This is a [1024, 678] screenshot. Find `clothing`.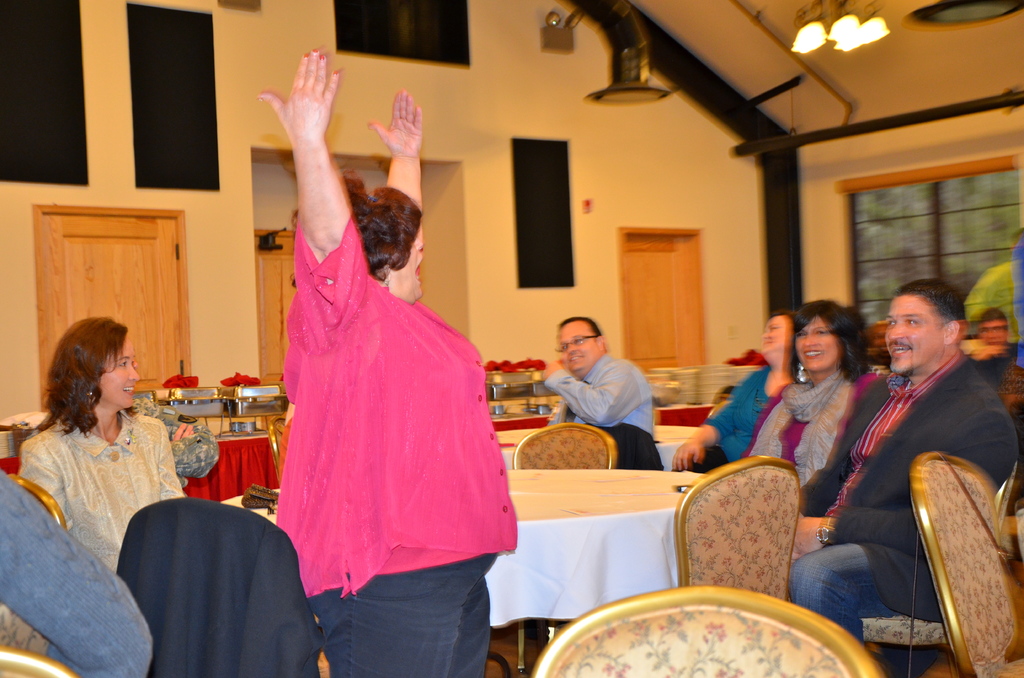
Bounding box: BBox(0, 469, 155, 677).
